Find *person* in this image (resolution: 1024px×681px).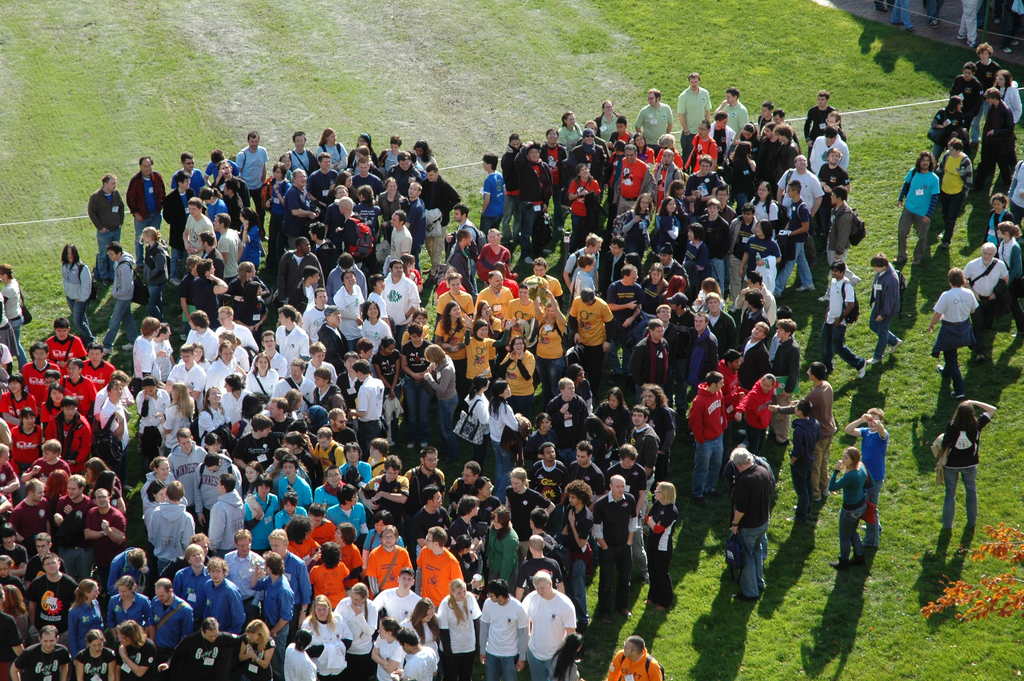
left=249, top=349, right=282, bottom=396.
